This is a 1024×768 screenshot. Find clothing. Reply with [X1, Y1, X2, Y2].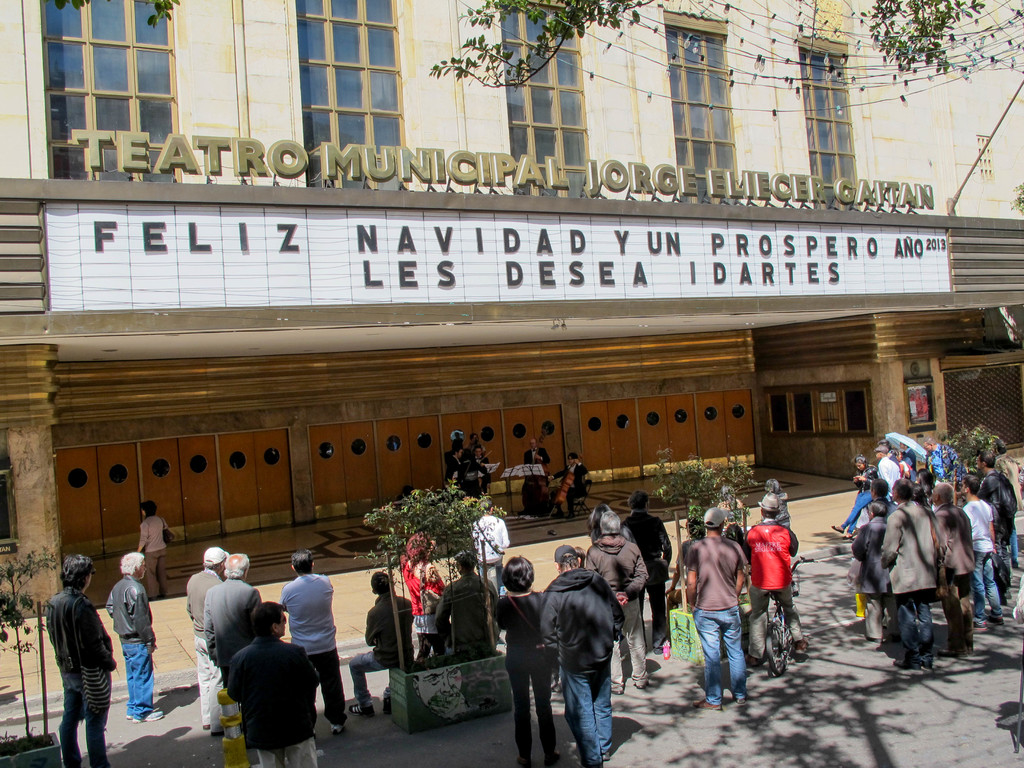
[620, 511, 670, 651].
